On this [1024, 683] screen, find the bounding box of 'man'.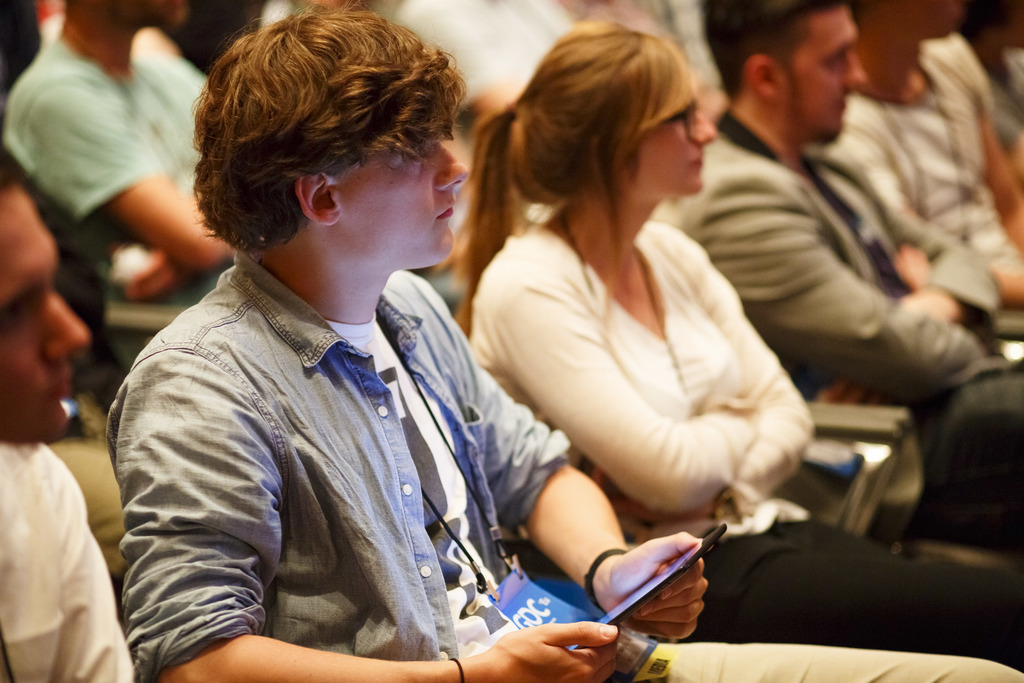
Bounding box: {"left": 668, "top": 0, "right": 1023, "bottom": 559}.
